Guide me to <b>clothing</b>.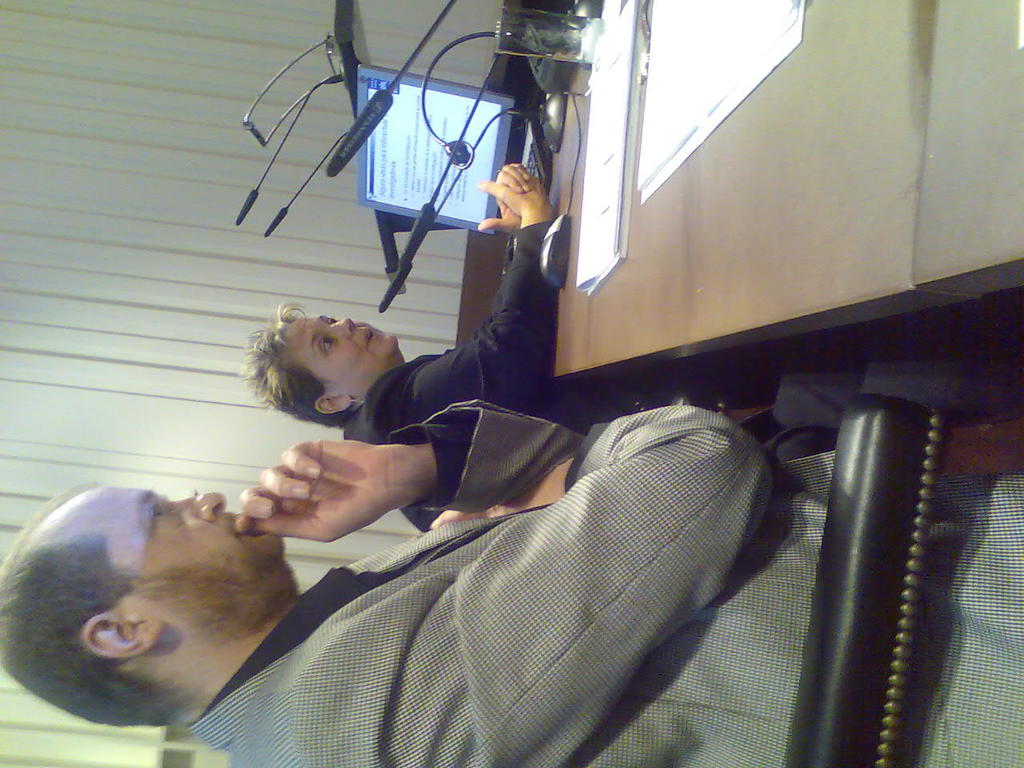
Guidance: (339,214,1023,530).
